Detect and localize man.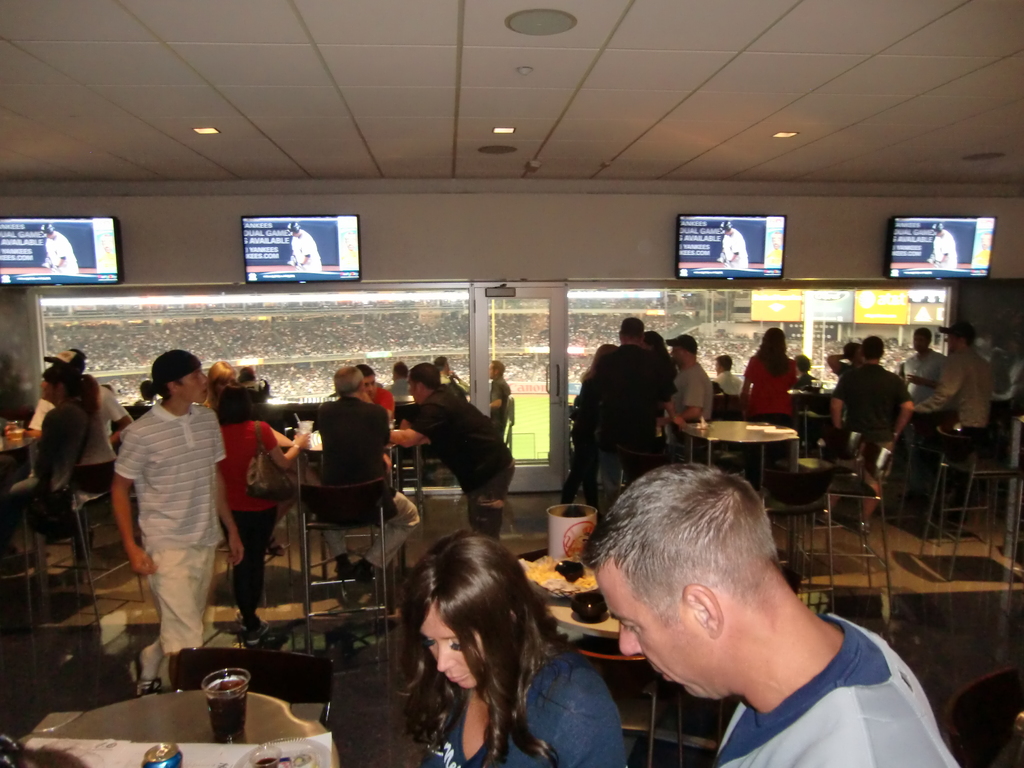
Localized at (x1=380, y1=365, x2=513, y2=539).
